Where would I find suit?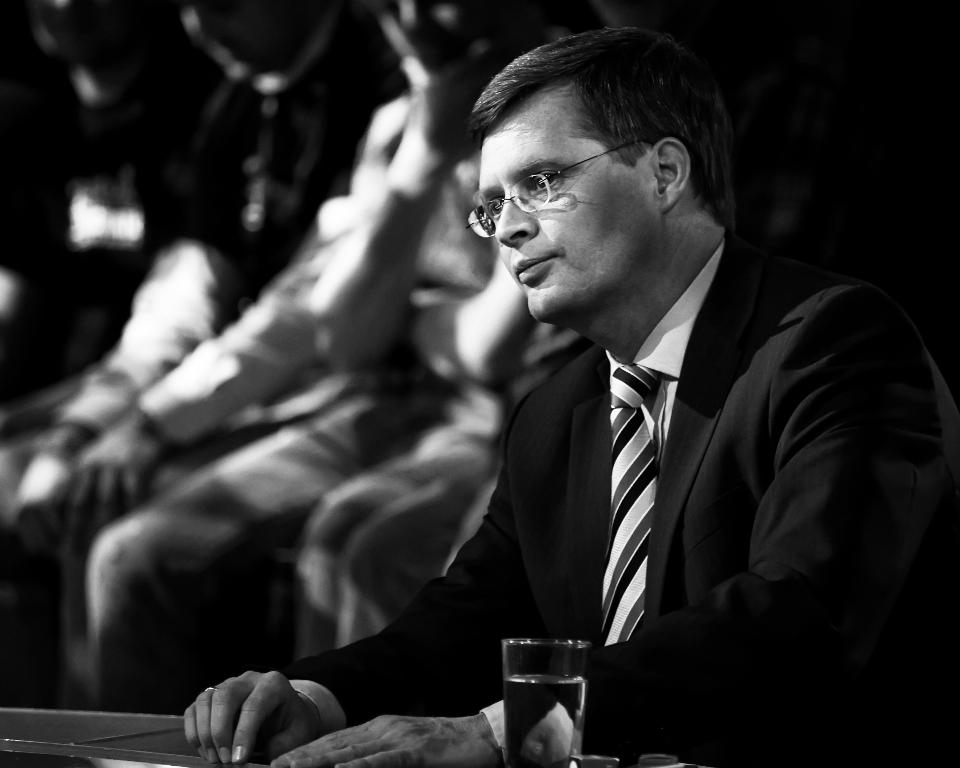
At 264,130,904,759.
